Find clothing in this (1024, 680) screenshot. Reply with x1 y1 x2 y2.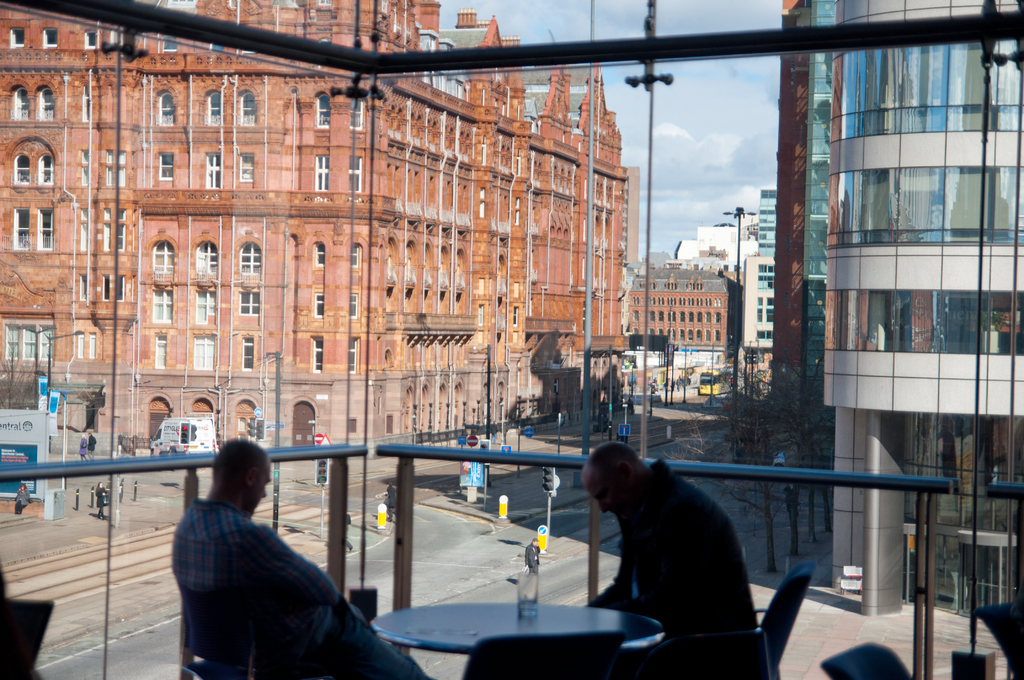
522 538 541 574.
